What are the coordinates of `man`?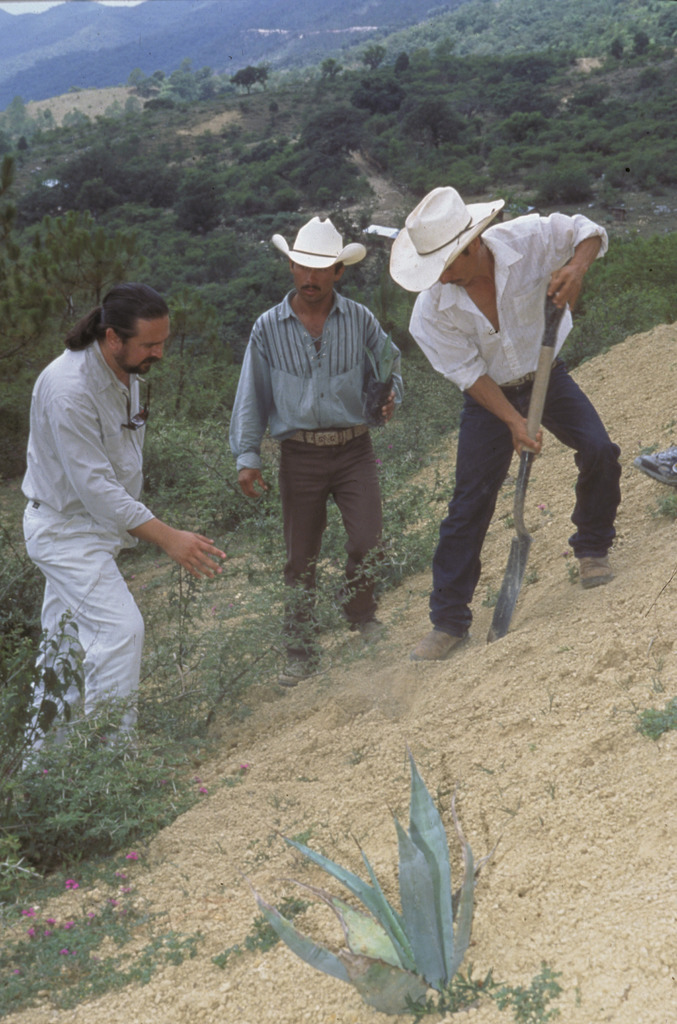
bbox=(238, 217, 420, 616).
